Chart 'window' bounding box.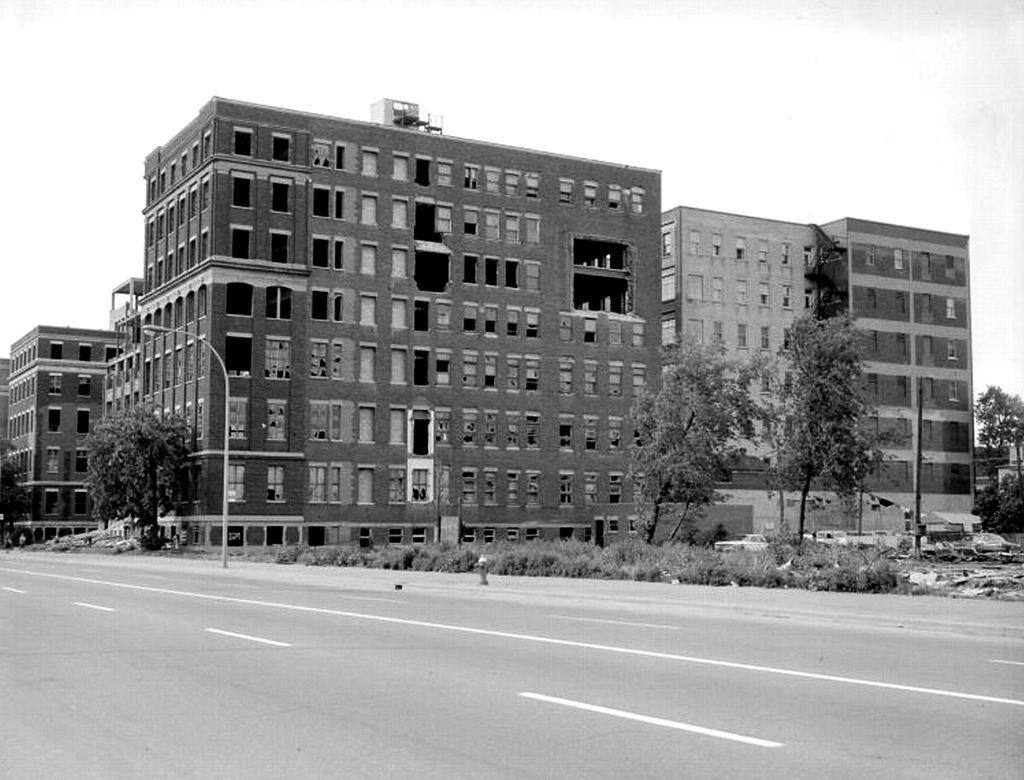
Charted: 482,257,503,286.
